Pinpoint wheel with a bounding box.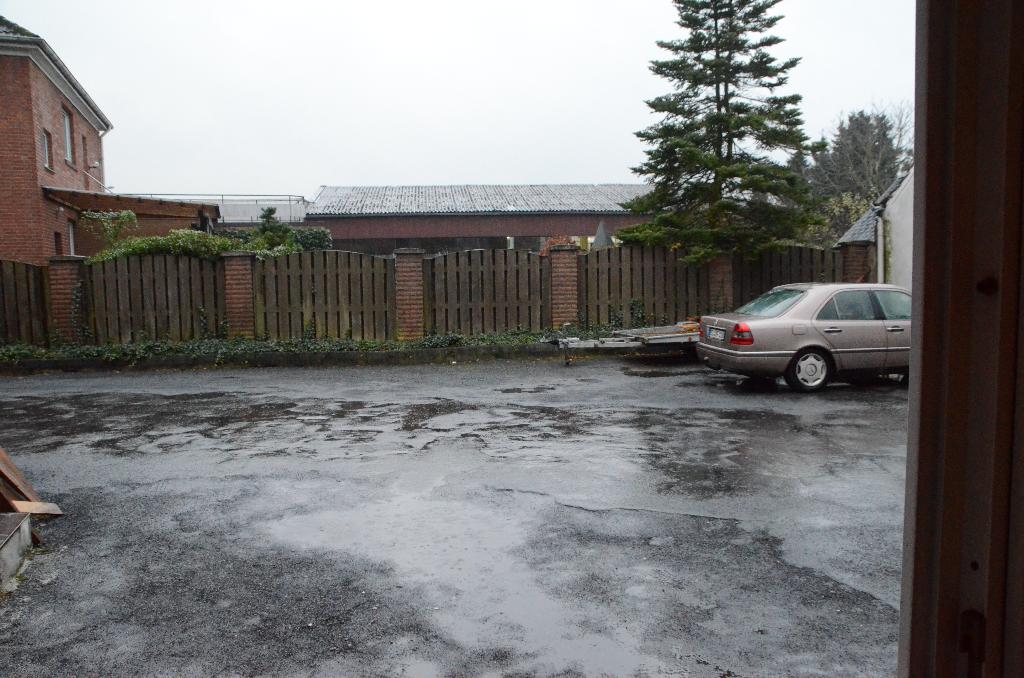
region(785, 345, 836, 396).
